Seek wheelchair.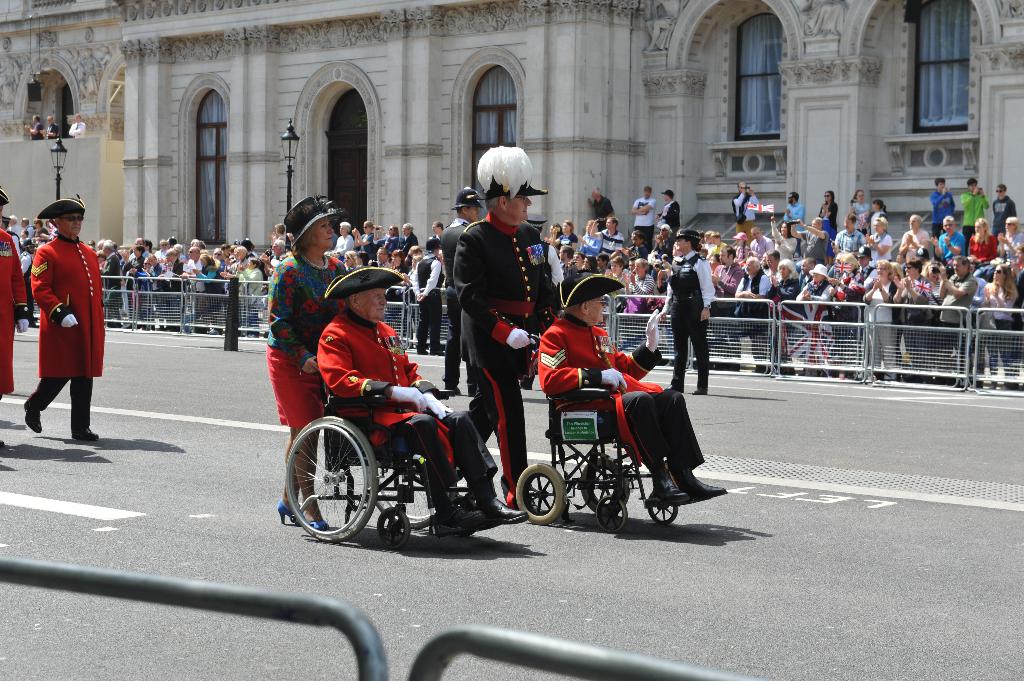
box(280, 339, 481, 551).
